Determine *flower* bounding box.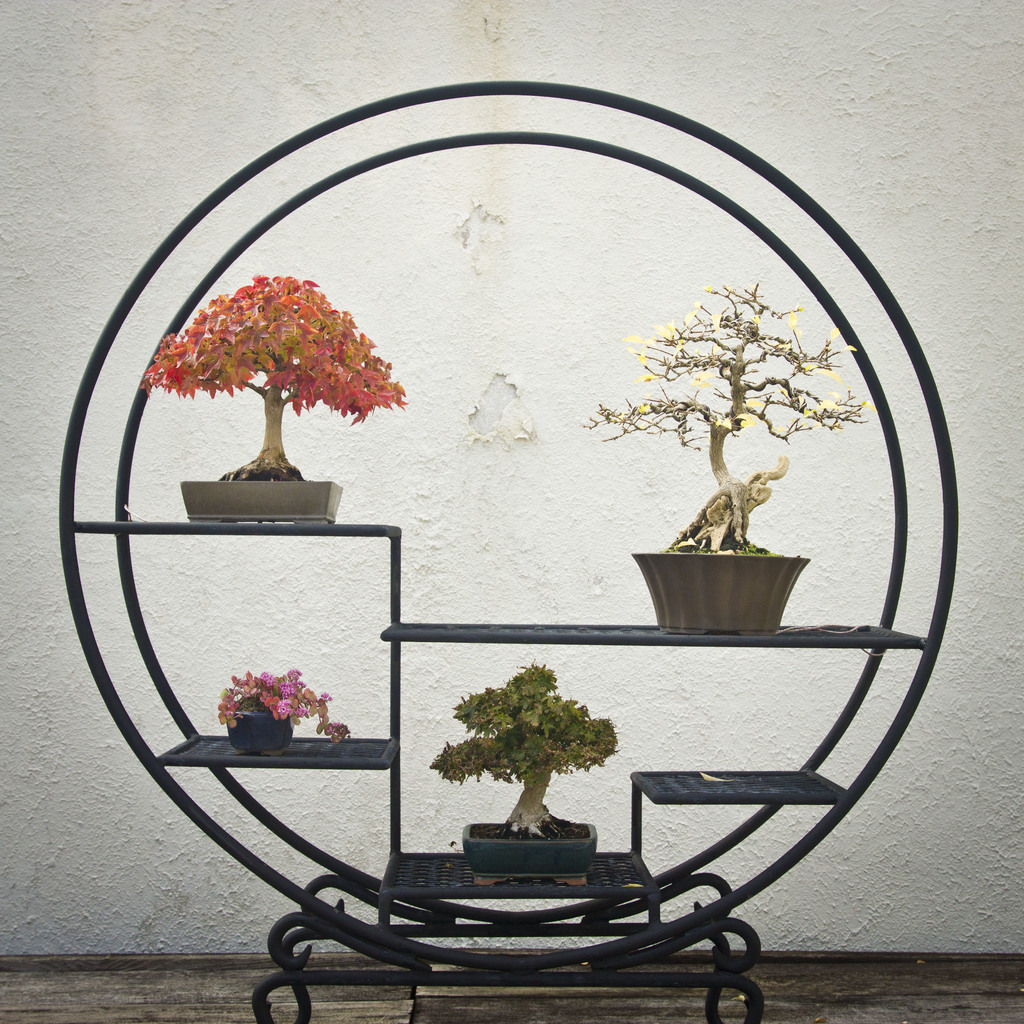
Determined: 218 666 361 734.
